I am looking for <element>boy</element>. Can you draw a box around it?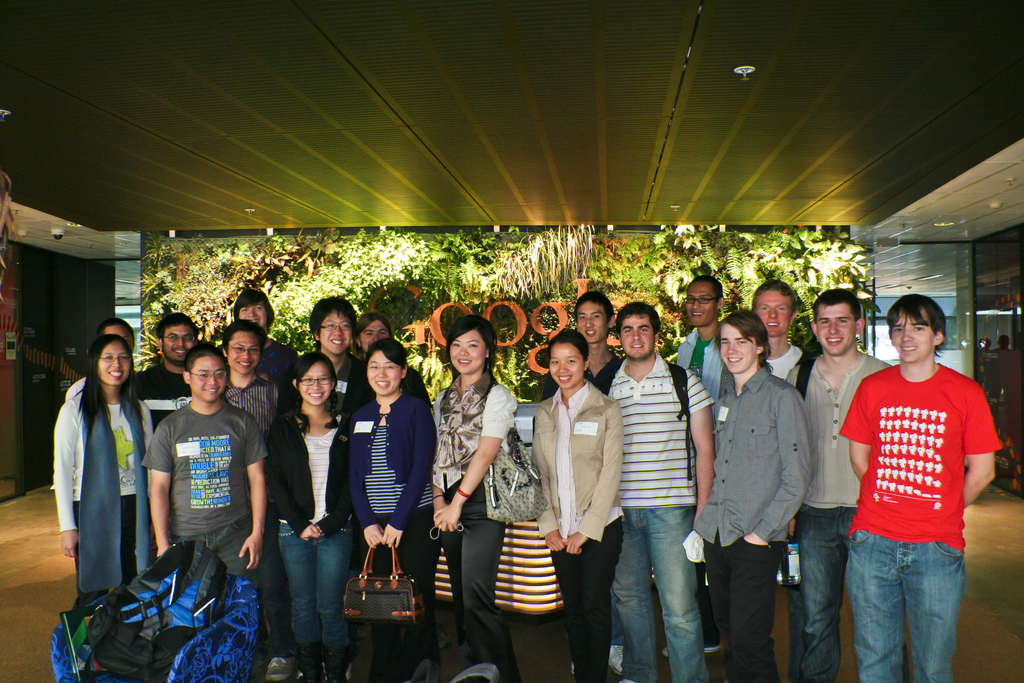
Sure, the bounding box is 308 298 376 415.
